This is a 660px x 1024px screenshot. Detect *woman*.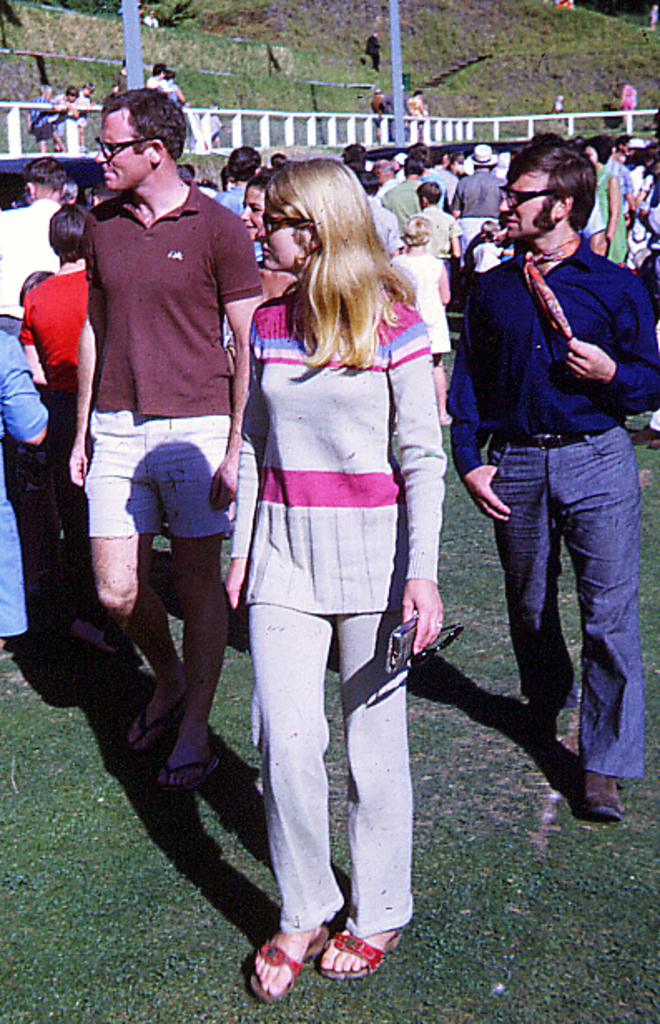
select_region(211, 148, 474, 953).
